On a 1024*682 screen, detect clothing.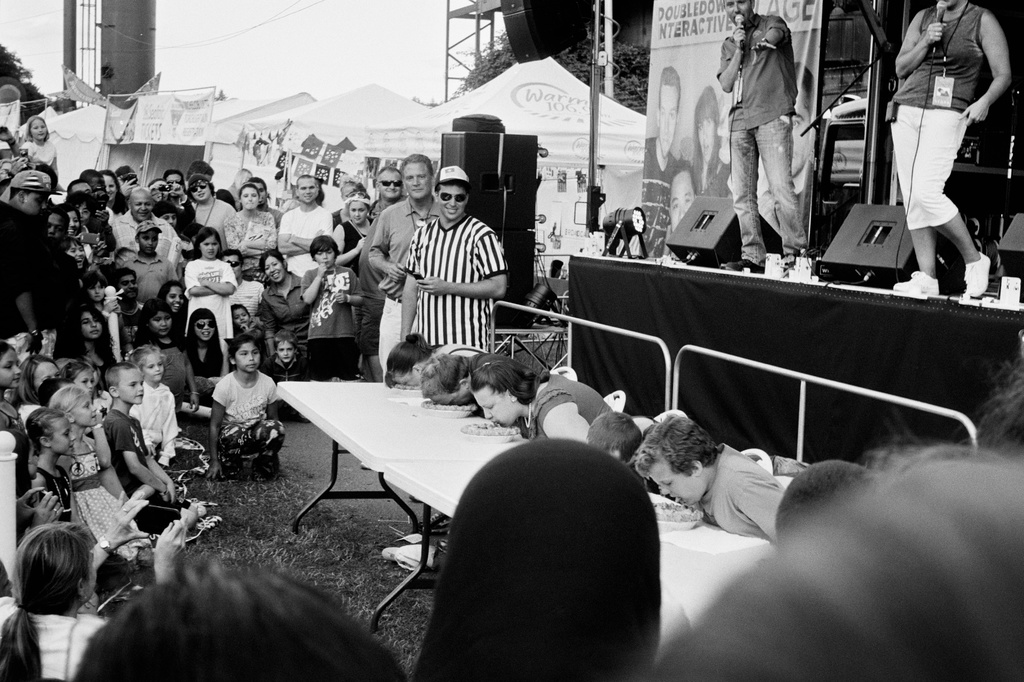
box(894, 0, 988, 232).
